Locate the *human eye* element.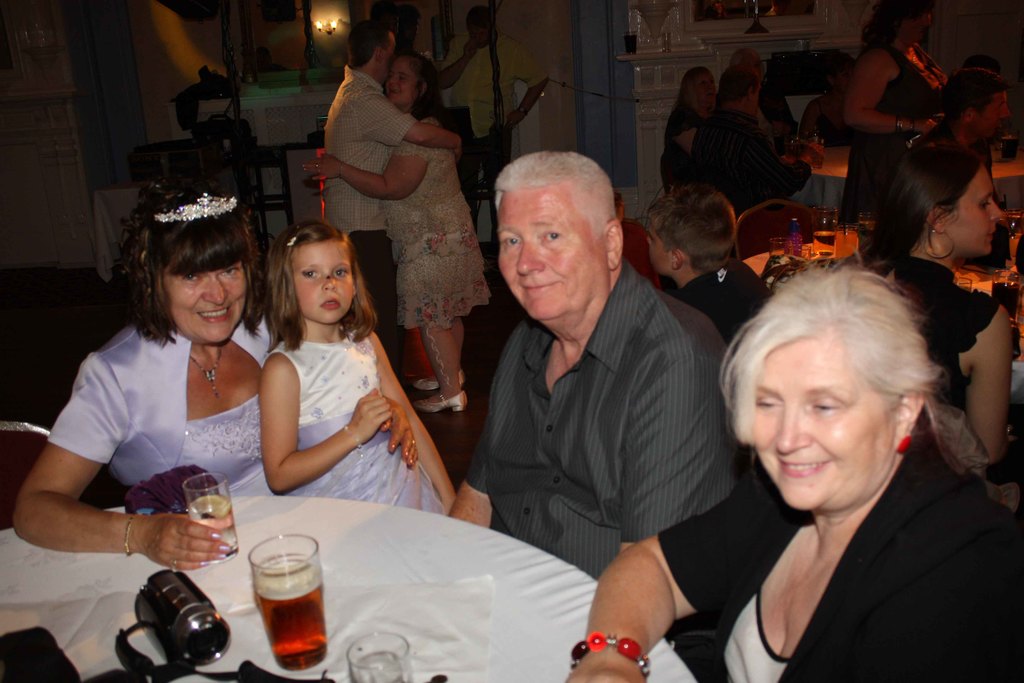
Element bbox: 388, 72, 394, 79.
